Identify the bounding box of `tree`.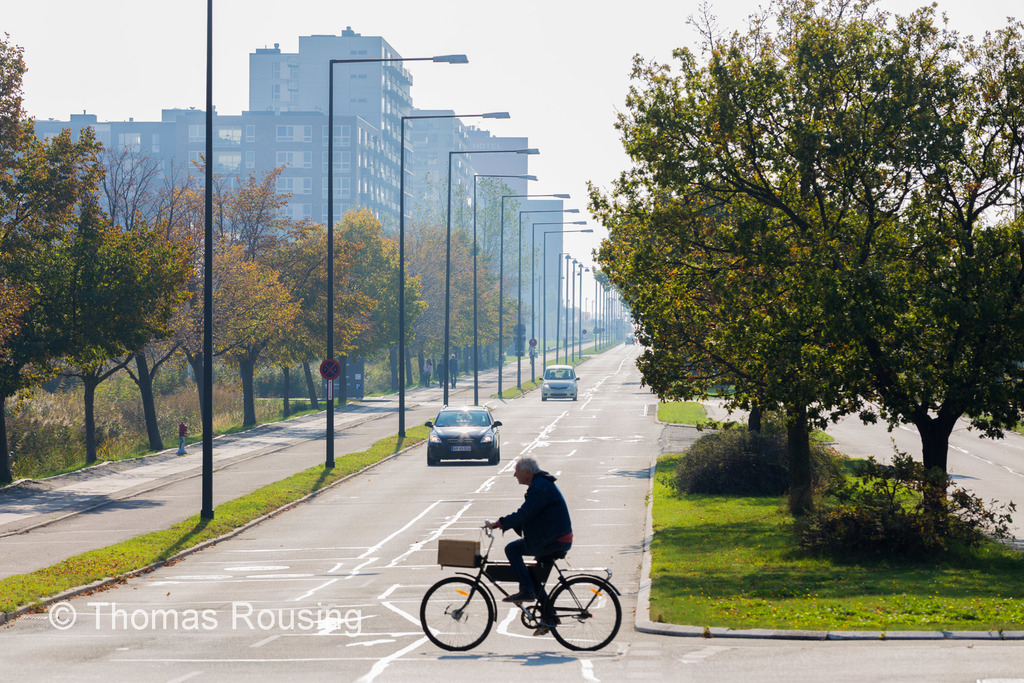
bbox(396, 218, 477, 400).
